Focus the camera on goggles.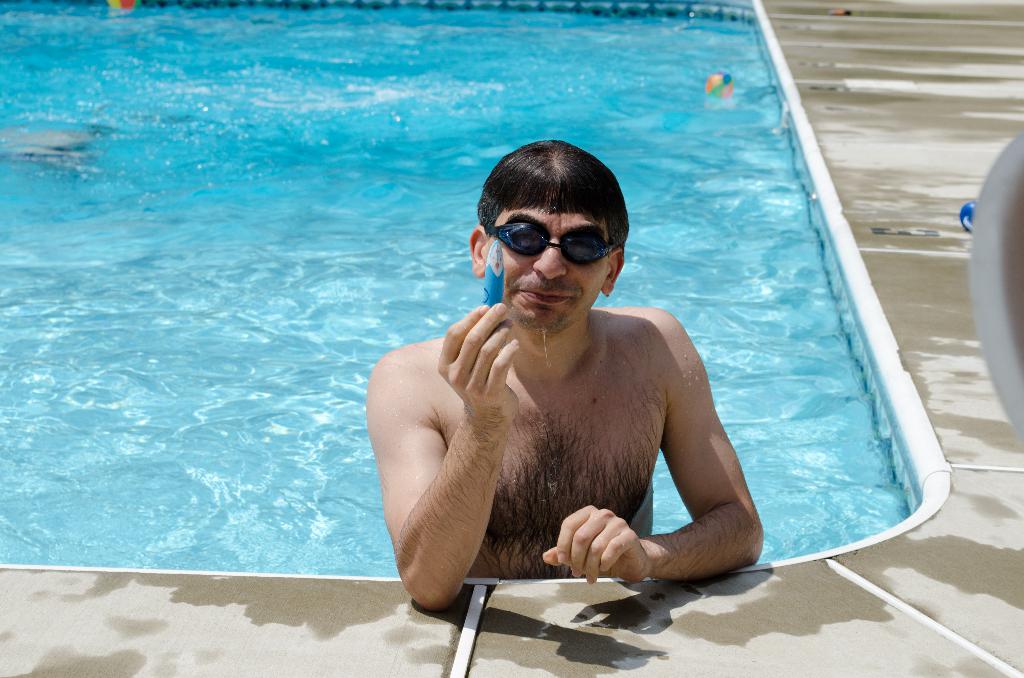
Focus region: 488/212/620/268.
